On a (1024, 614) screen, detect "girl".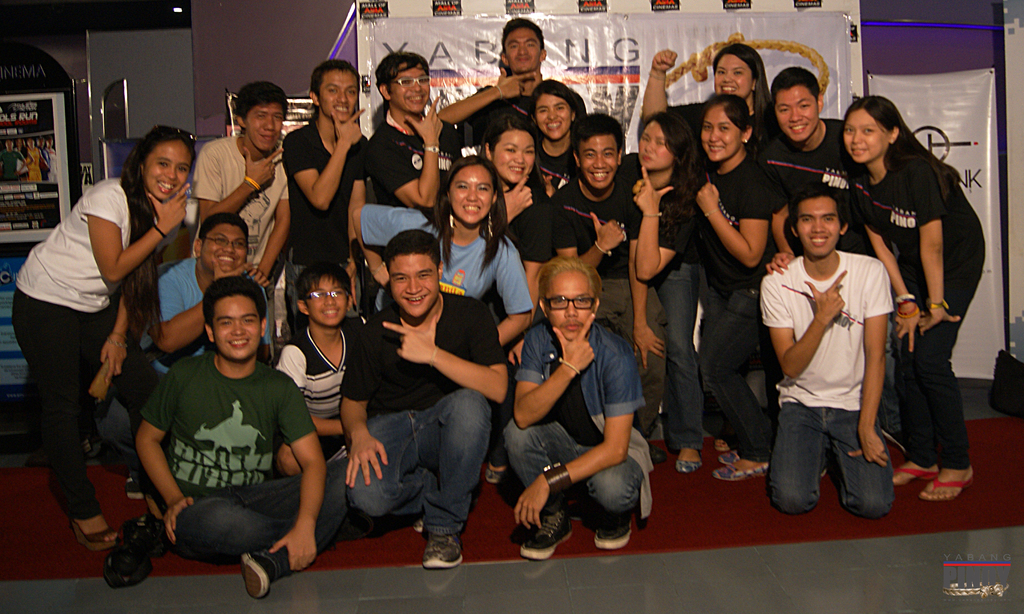
Rect(480, 129, 552, 257).
